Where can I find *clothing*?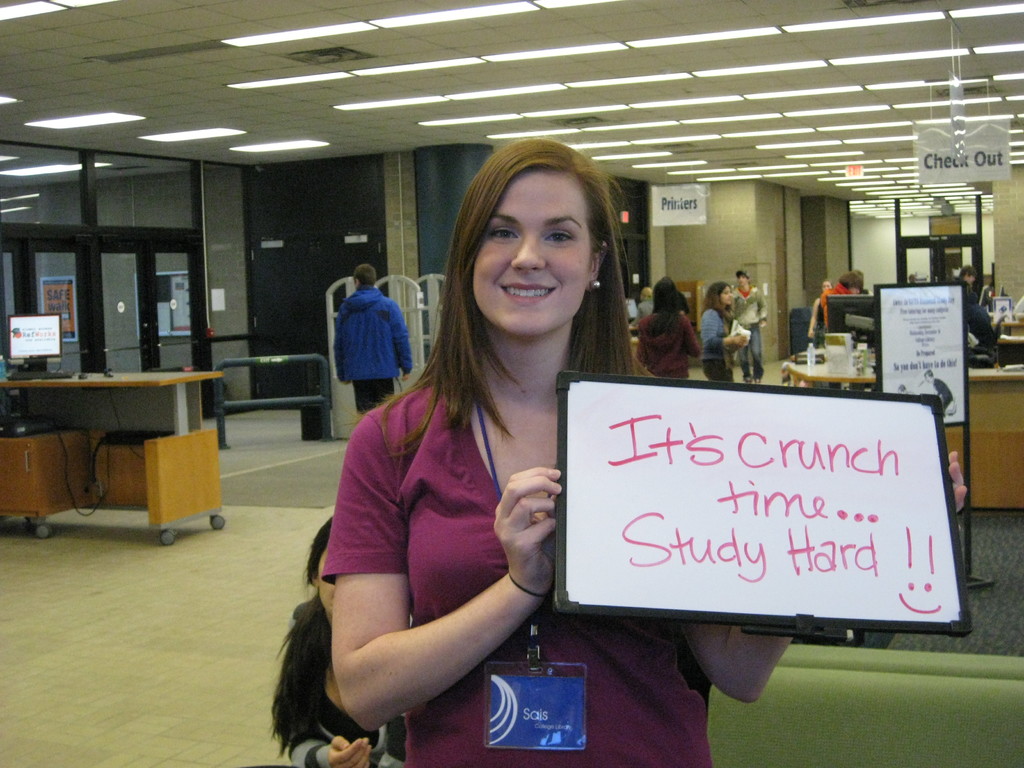
You can find it at (816, 281, 858, 333).
